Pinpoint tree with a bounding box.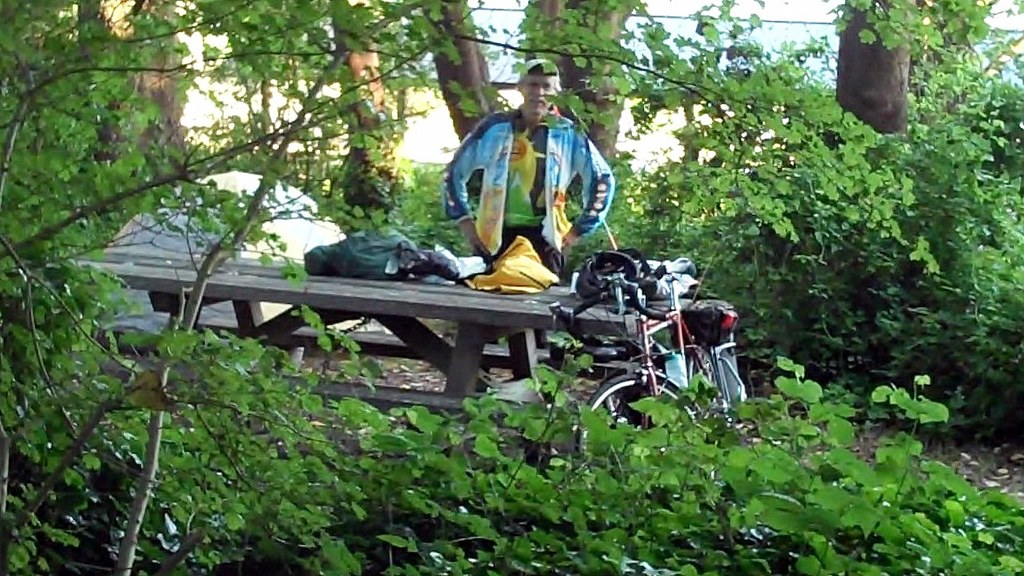
(left=832, top=0, right=922, bottom=150).
